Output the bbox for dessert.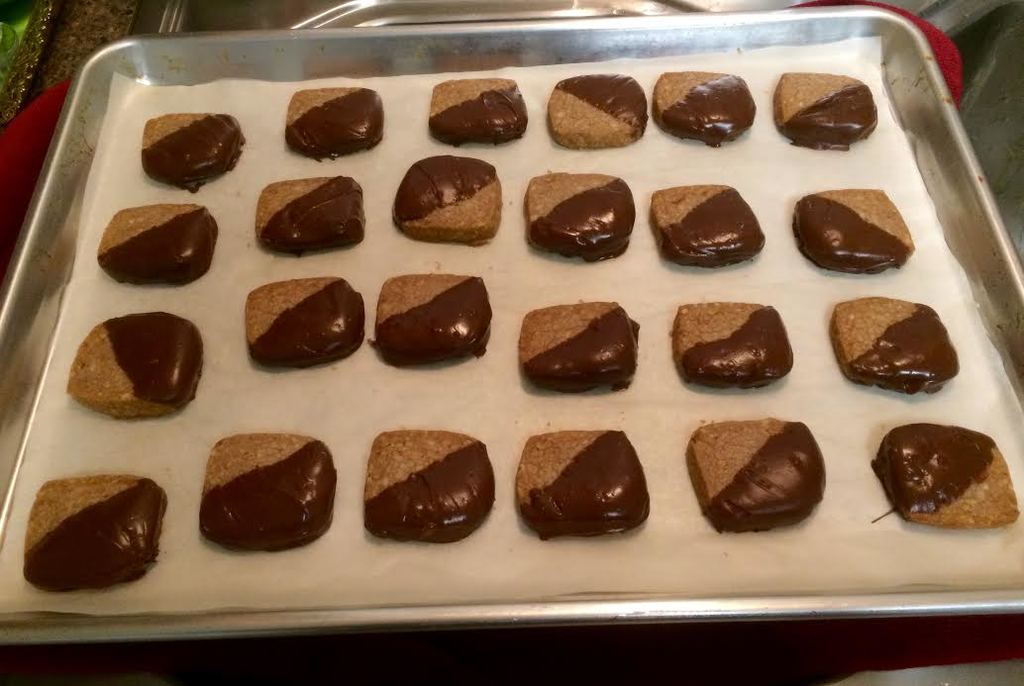
{"left": 361, "top": 428, "right": 499, "bottom": 539}.
